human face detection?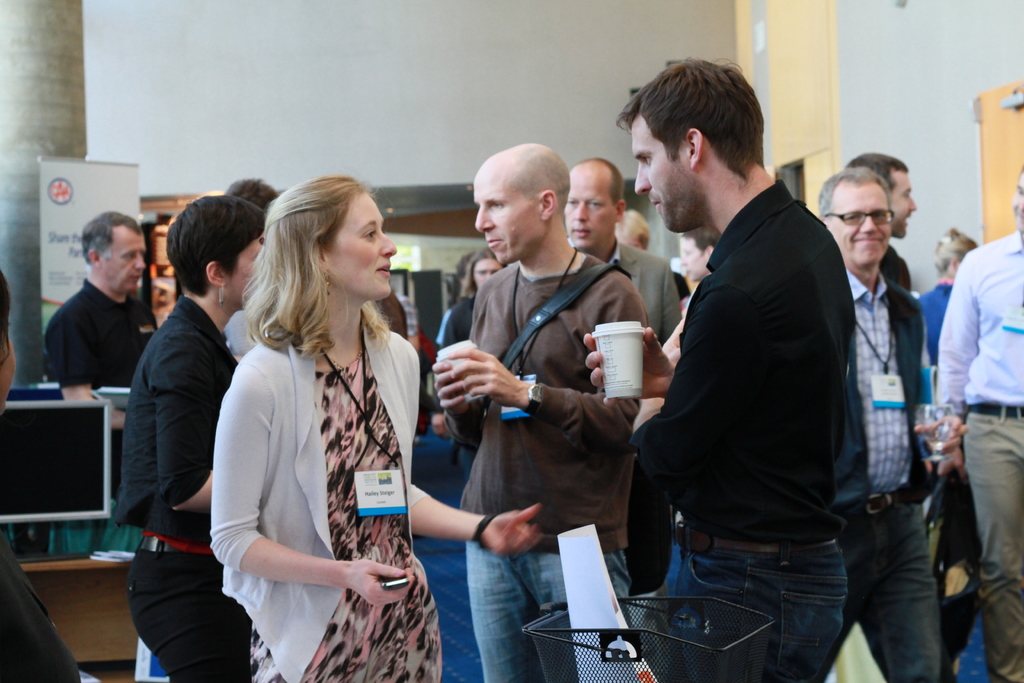
box=[470, 164, 545, 260]
